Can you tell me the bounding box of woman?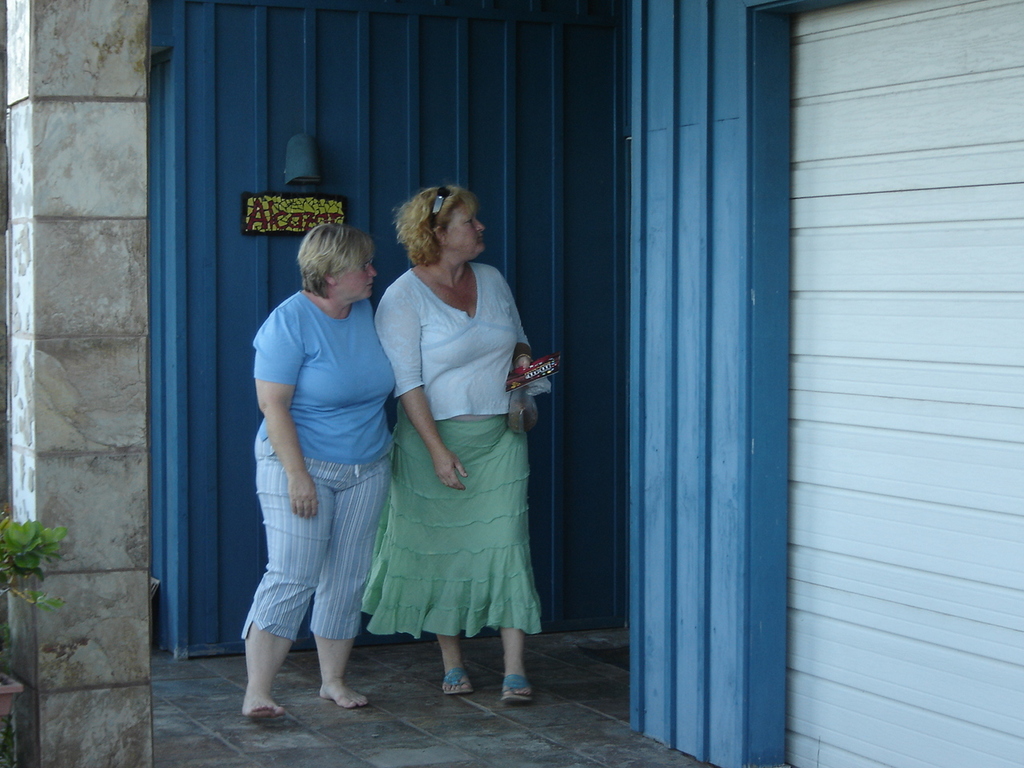
237, 223, 398, 721.
